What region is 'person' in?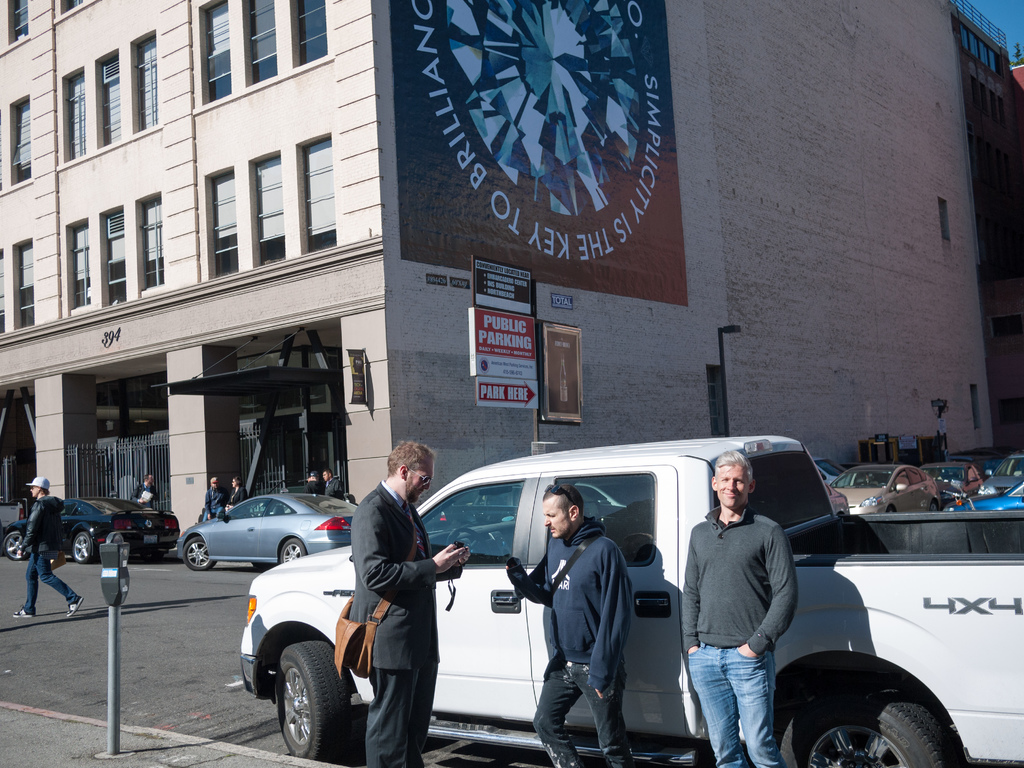
[500,481,640,767].
